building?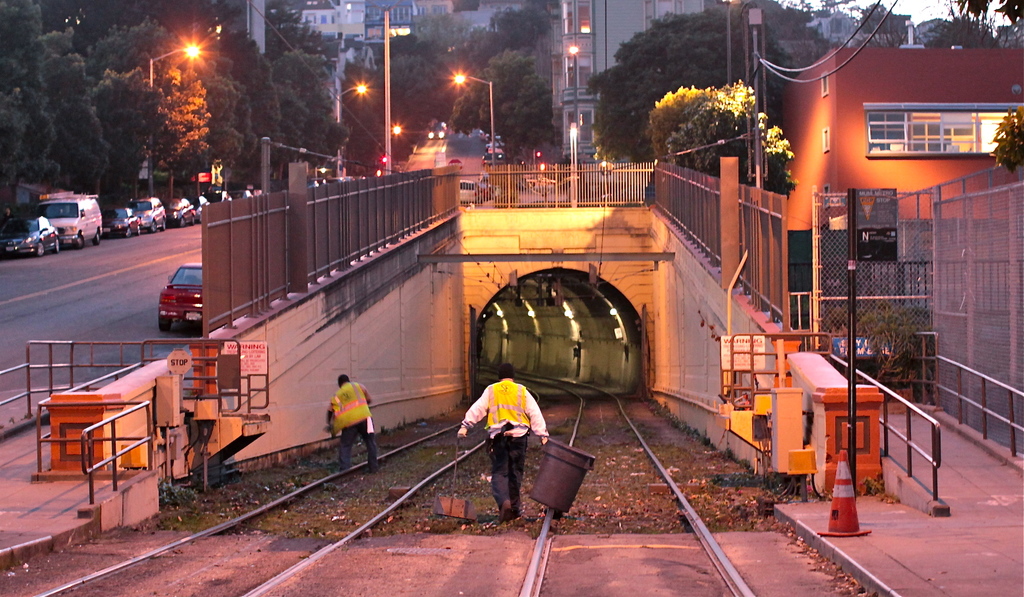
rect(225, 0, 267, 52)
